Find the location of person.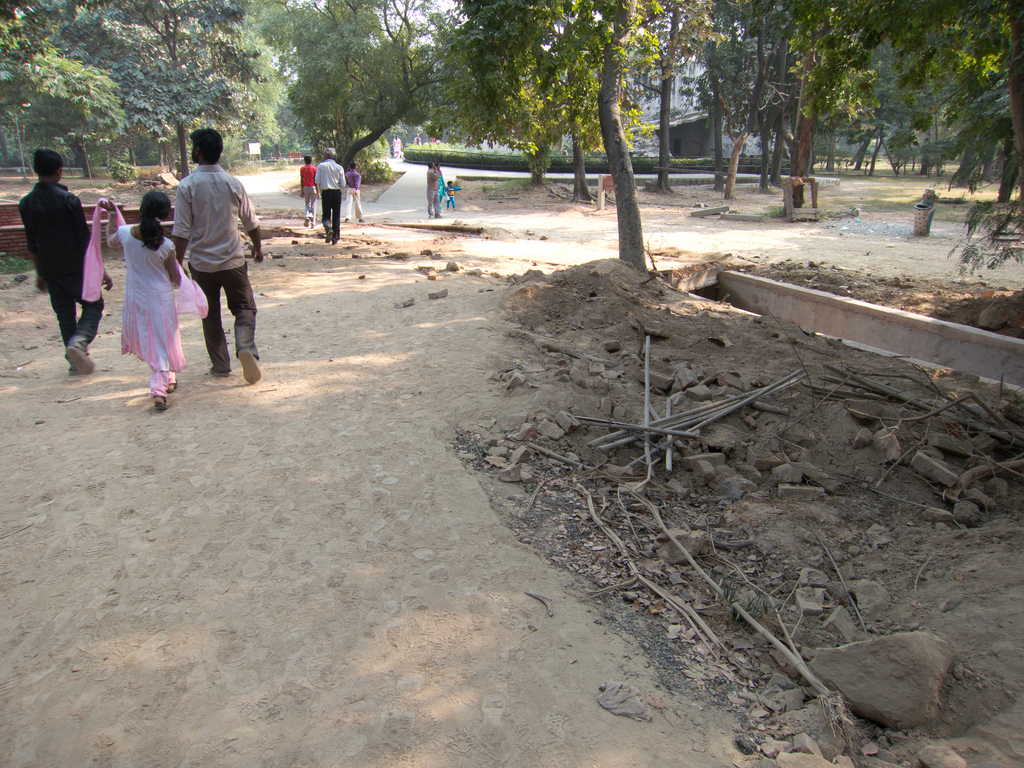
Location: select_region(309, 146, 353, 250).
